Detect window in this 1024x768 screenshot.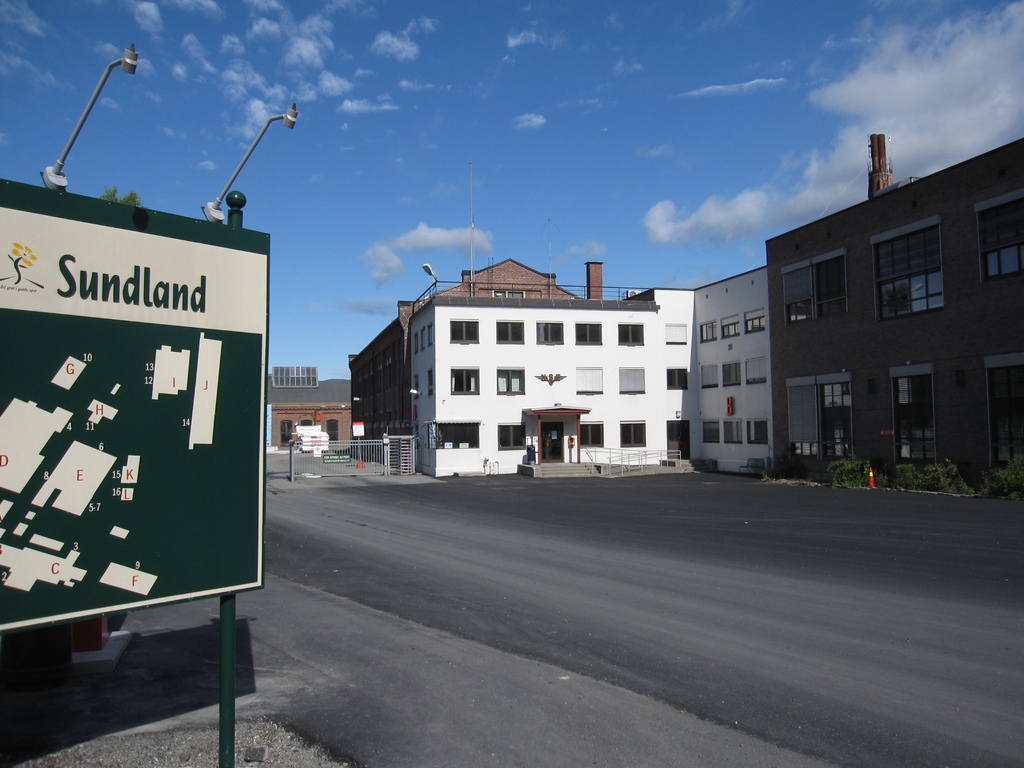
Detection: 722:362:739:386.
